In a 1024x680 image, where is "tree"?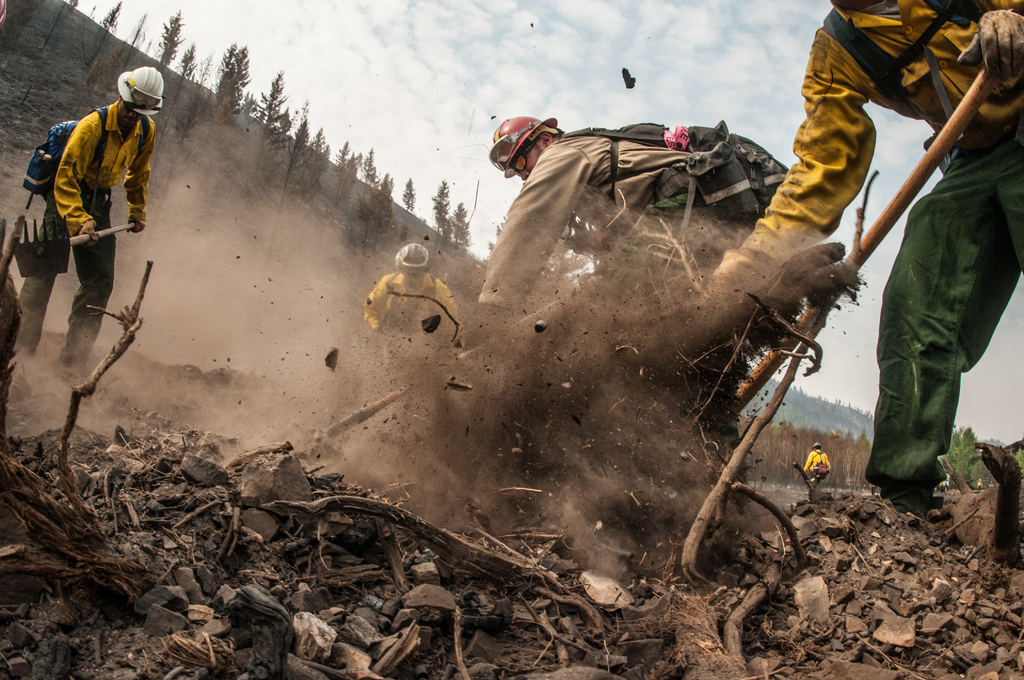
bbox(332, 168, 399, 294).
